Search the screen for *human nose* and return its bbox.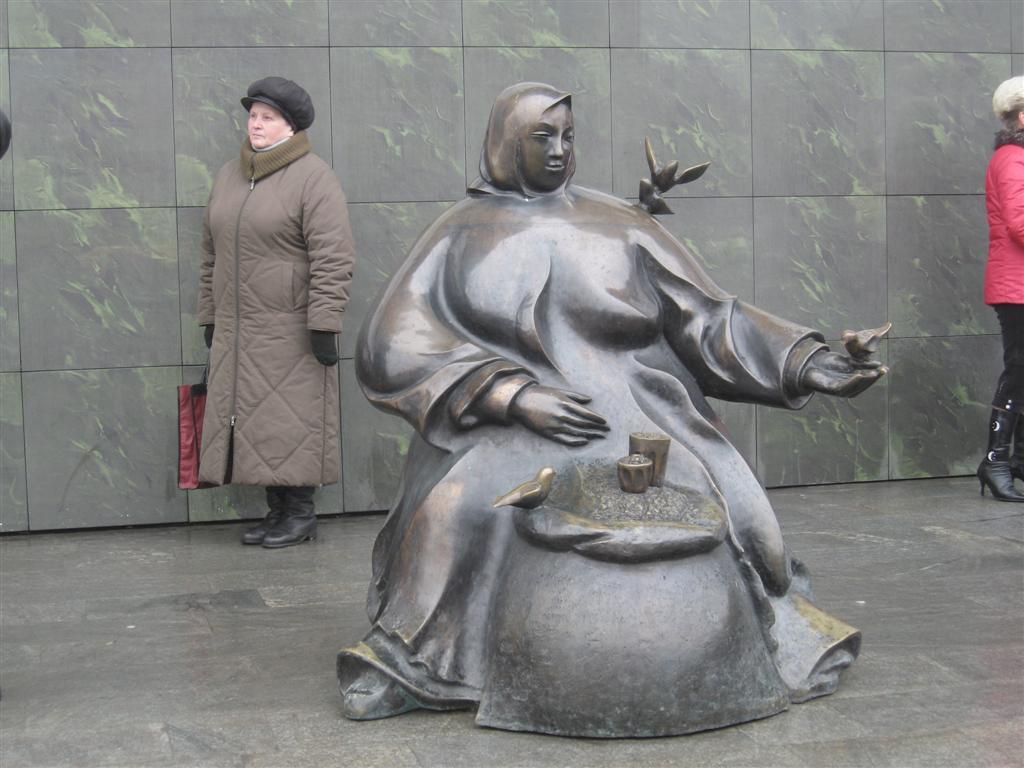
Found: 252, 114, 261, 126.
